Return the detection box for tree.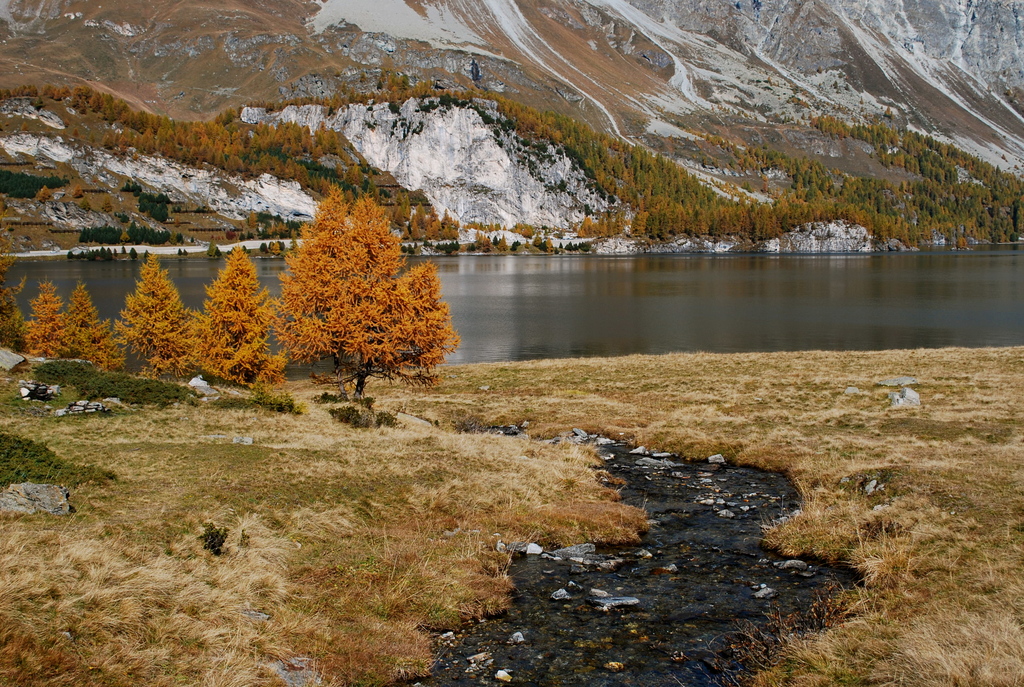
[left=60, top=279, right=127, bottom=369].
